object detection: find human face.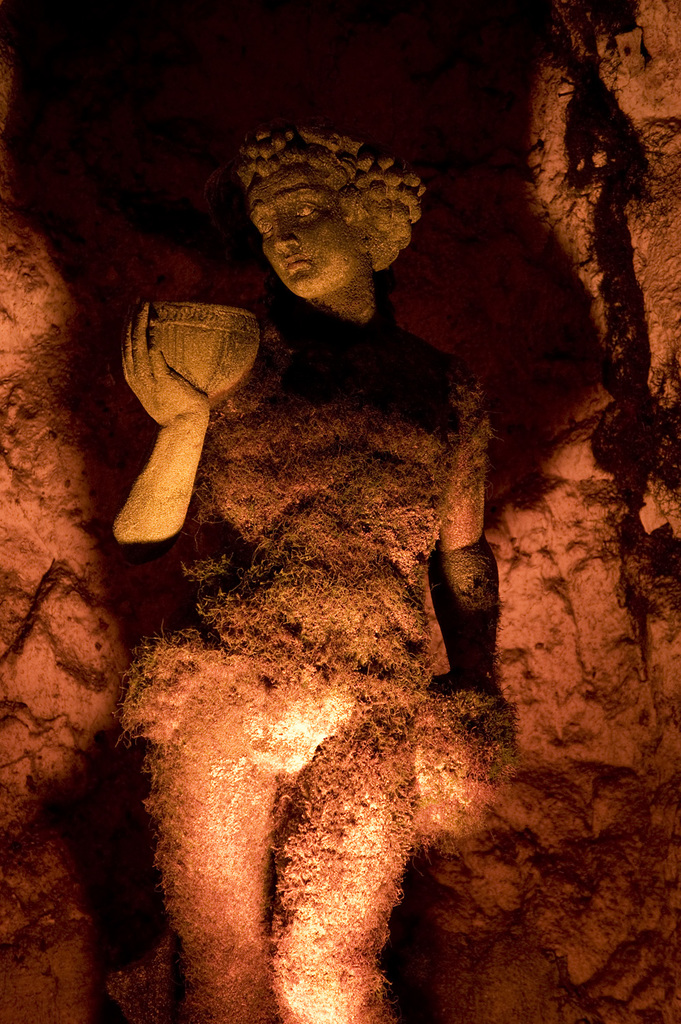
(left=242, top=167, right=353, bottom=287).
